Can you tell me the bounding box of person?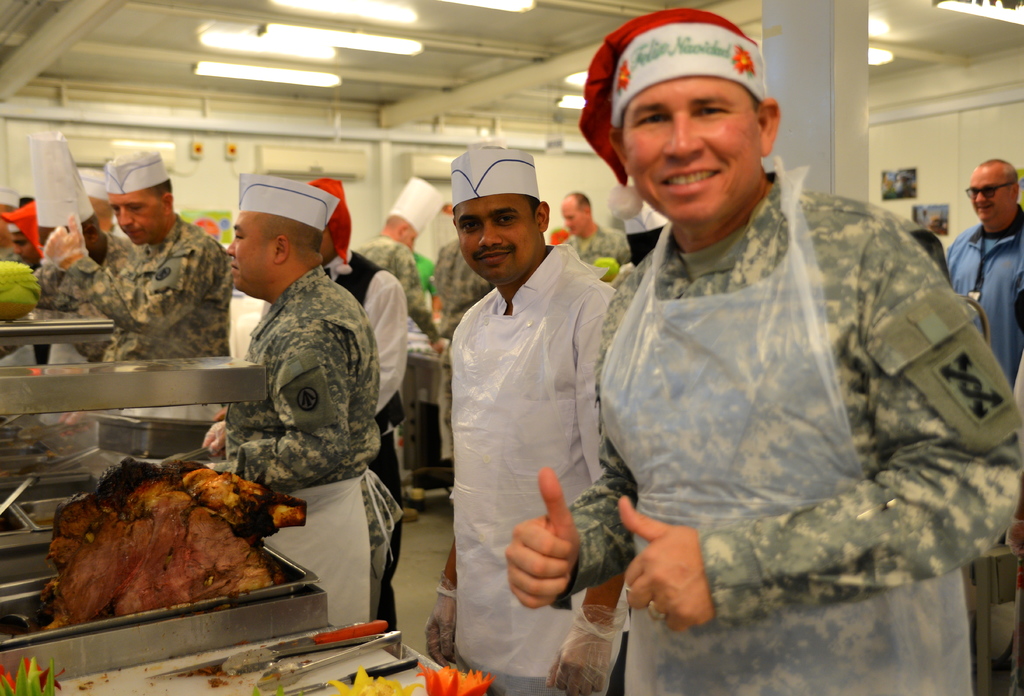
x1=947 y1=158 x2=1023 y2=396.
